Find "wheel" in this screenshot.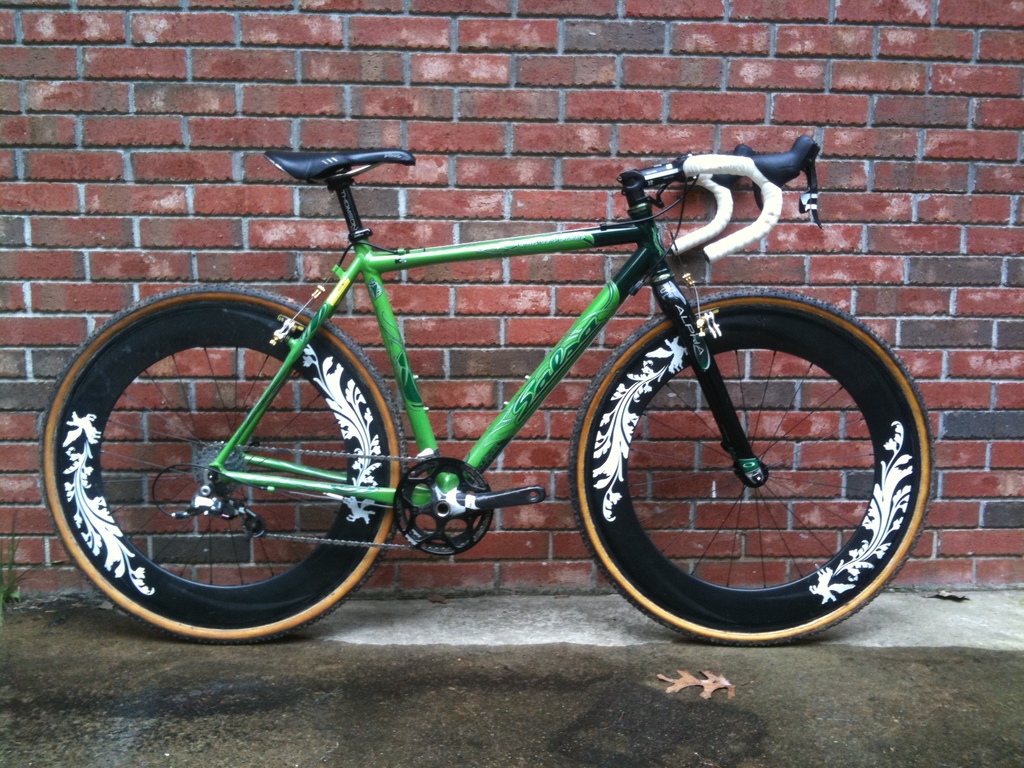
The bounding box for "wheel" is {"x1": 571, "y1": 294, "x2": 938, "y2": 645}.
